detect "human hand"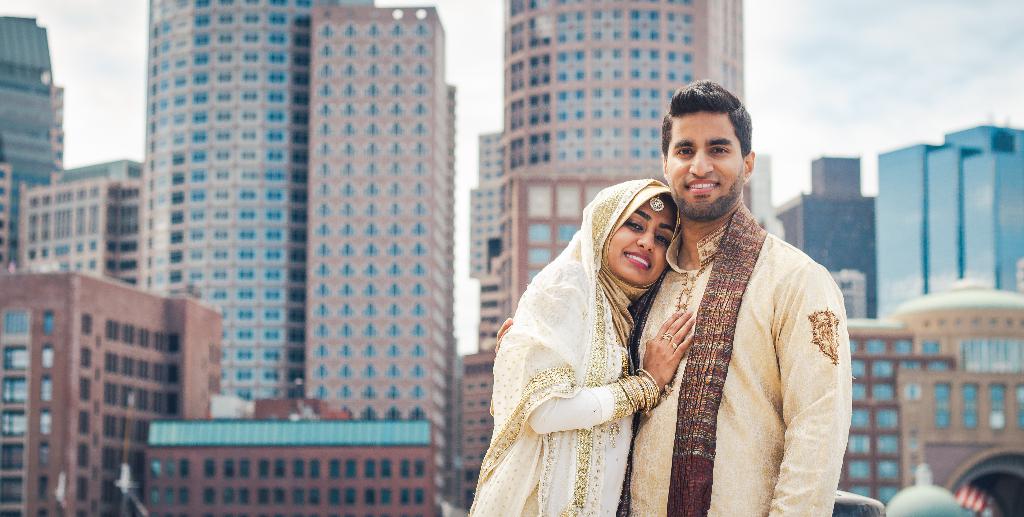
(493, 316, 516, 348)
